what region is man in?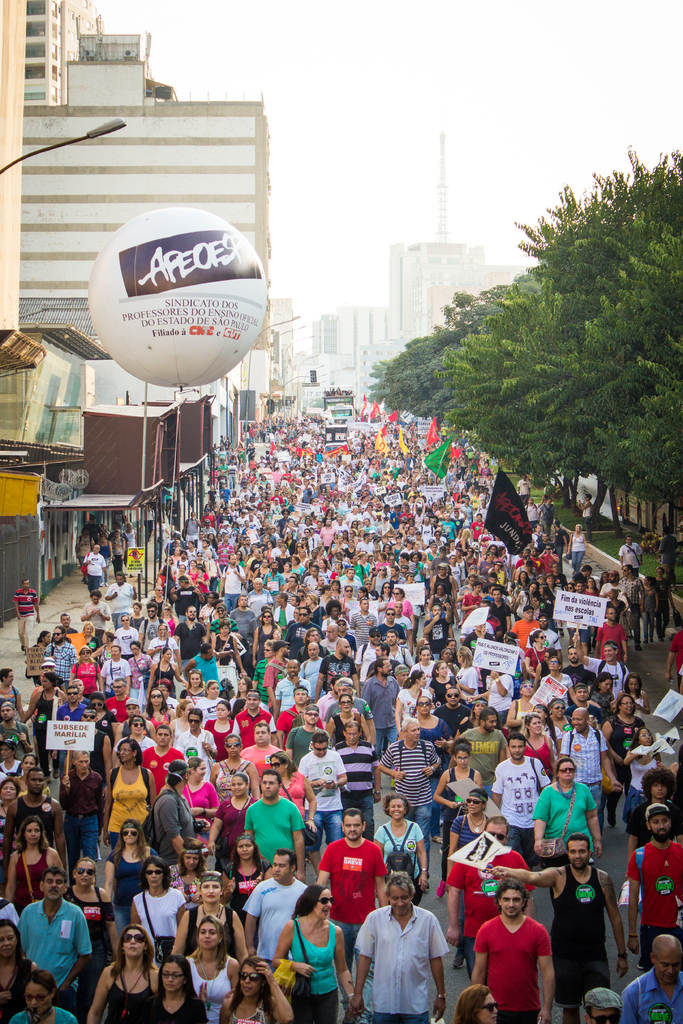
378 505 393 531.
